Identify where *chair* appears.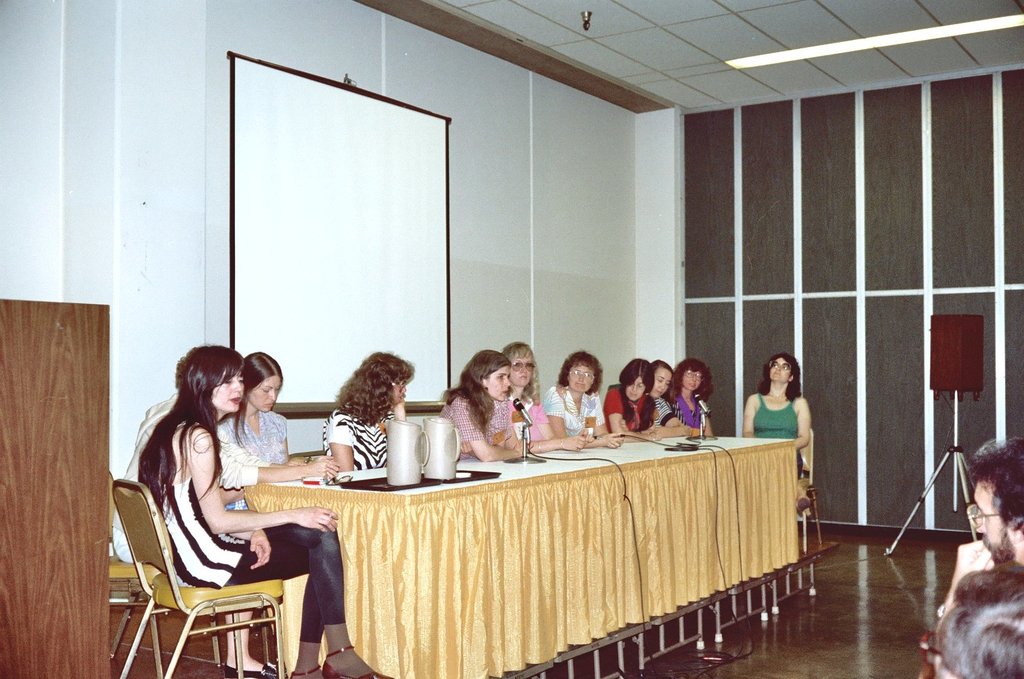
Appears at x1=106, y1=473, x2=173, y2=678.
